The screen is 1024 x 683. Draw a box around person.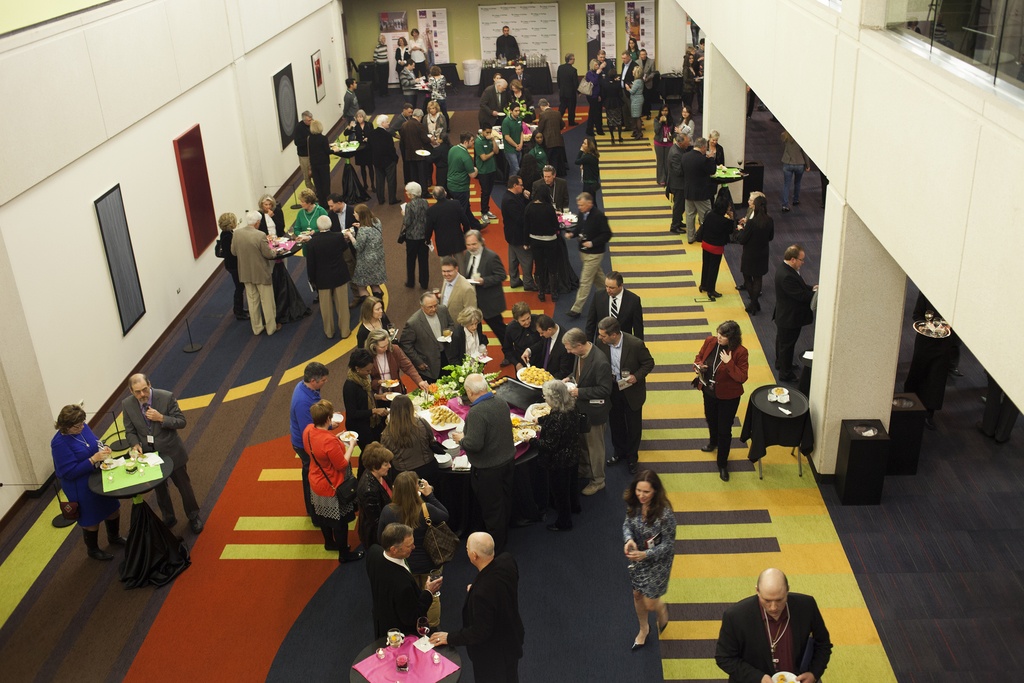
(left=296, top=115, right=313, bottom=186).
